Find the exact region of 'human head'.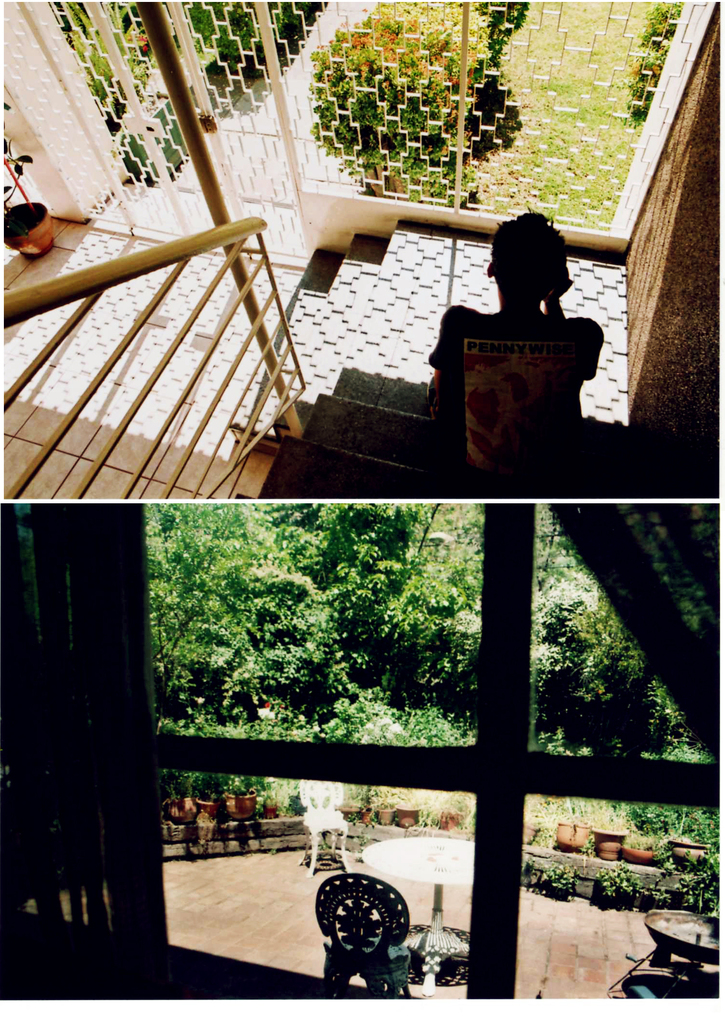
Exact region: [482, 214, 566, 303].
